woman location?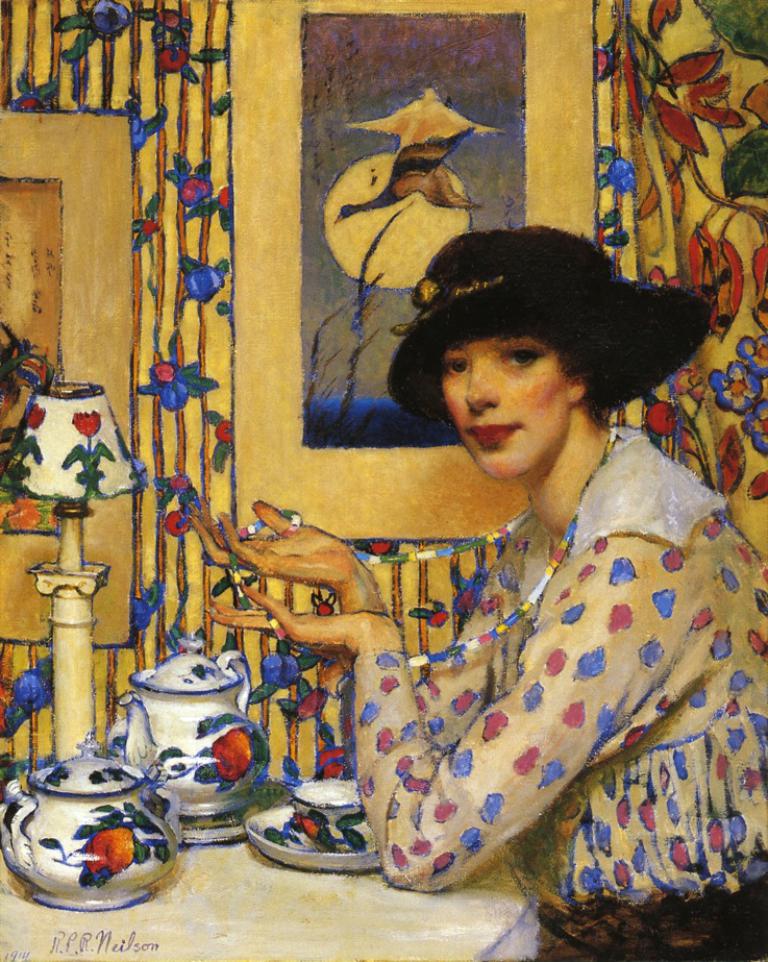
bbox=[213, 146, 734, 908]
